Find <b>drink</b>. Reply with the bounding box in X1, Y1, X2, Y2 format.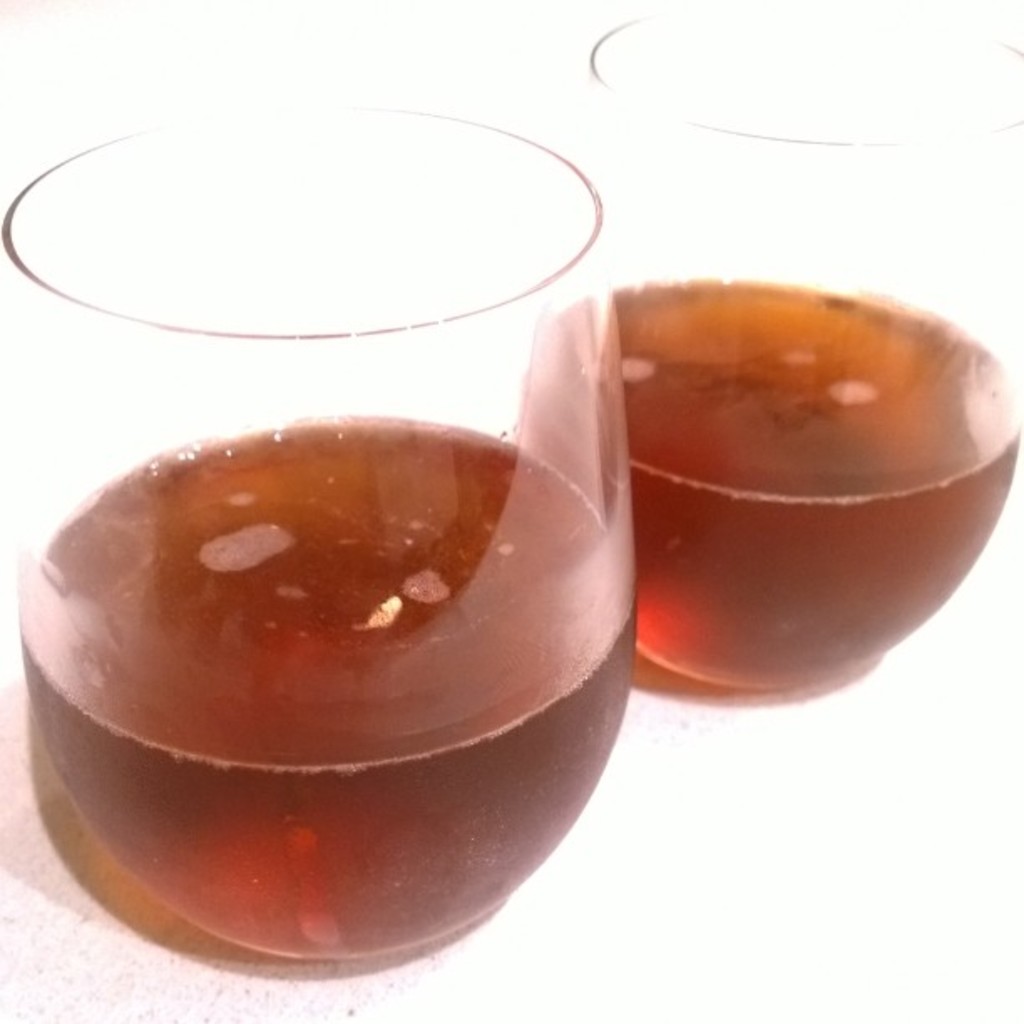
559, 244, 1019, 703.
